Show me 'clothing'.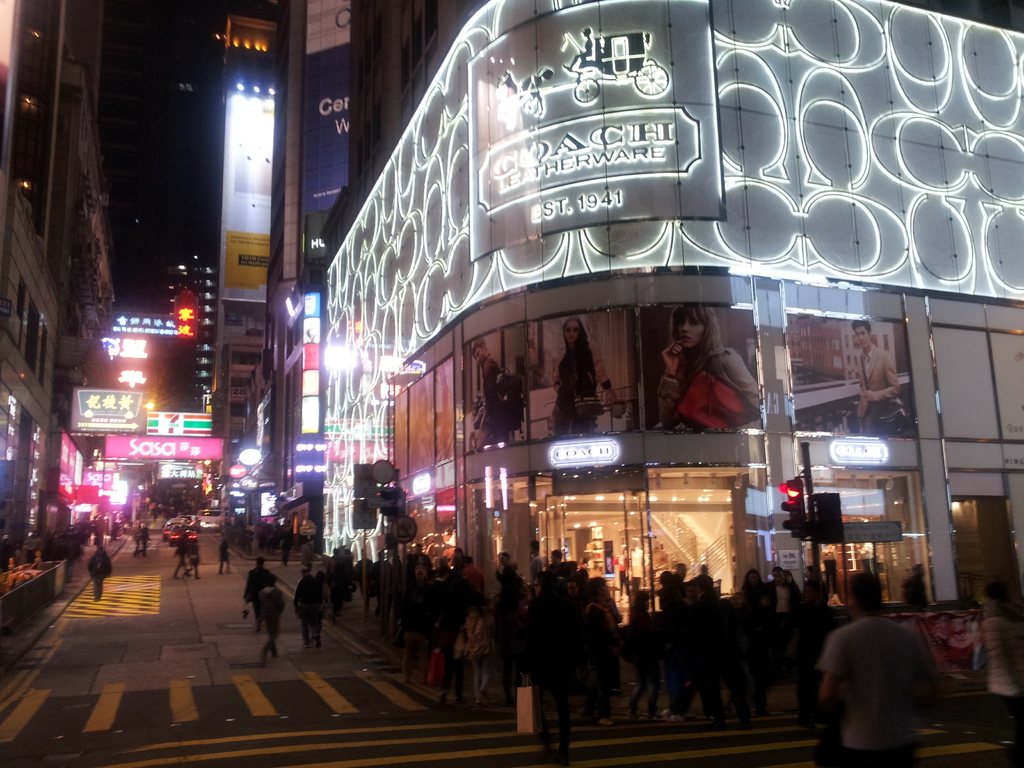
'clothing' is here: [left=187, top=543, right=198, bottom=577].
